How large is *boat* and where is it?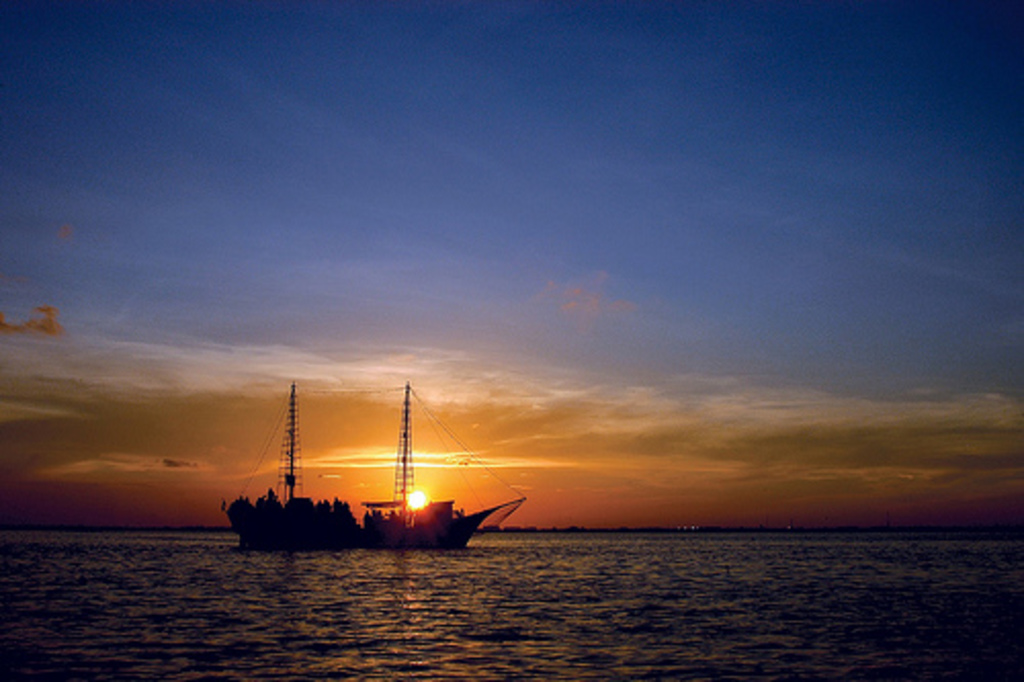
Bounding box: 209, 395, 549, 553.
